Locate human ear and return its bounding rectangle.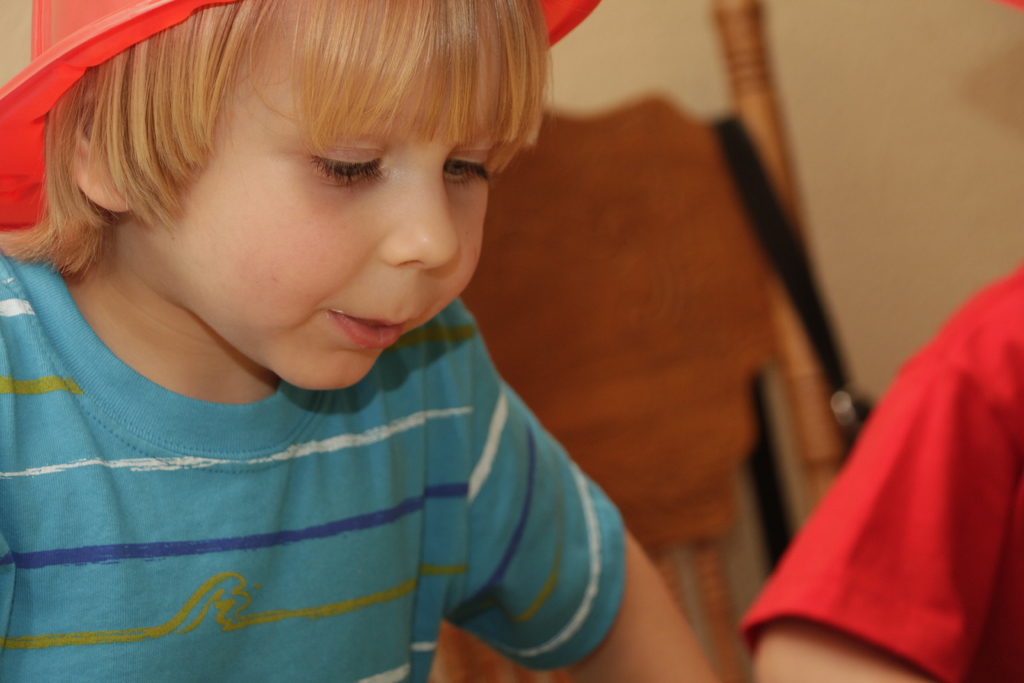
(left=51, top=78, right=131, bottom=211).
